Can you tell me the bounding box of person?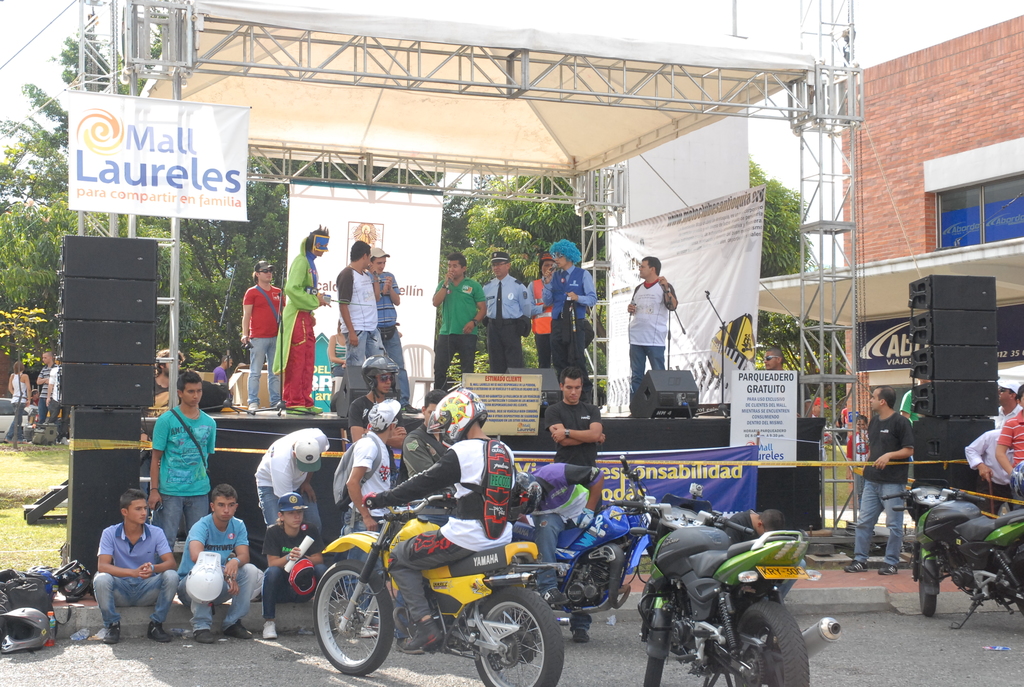
(538, 237, 596, 390).
